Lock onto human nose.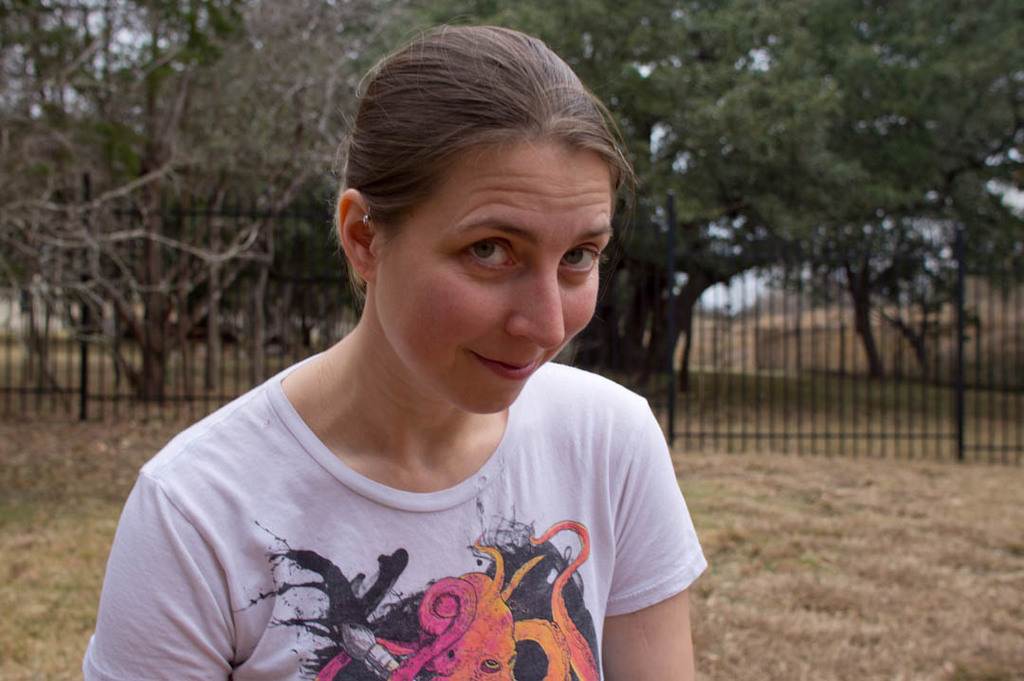
Locked: [x1=505, y1=259, x2=562, y2=343].
